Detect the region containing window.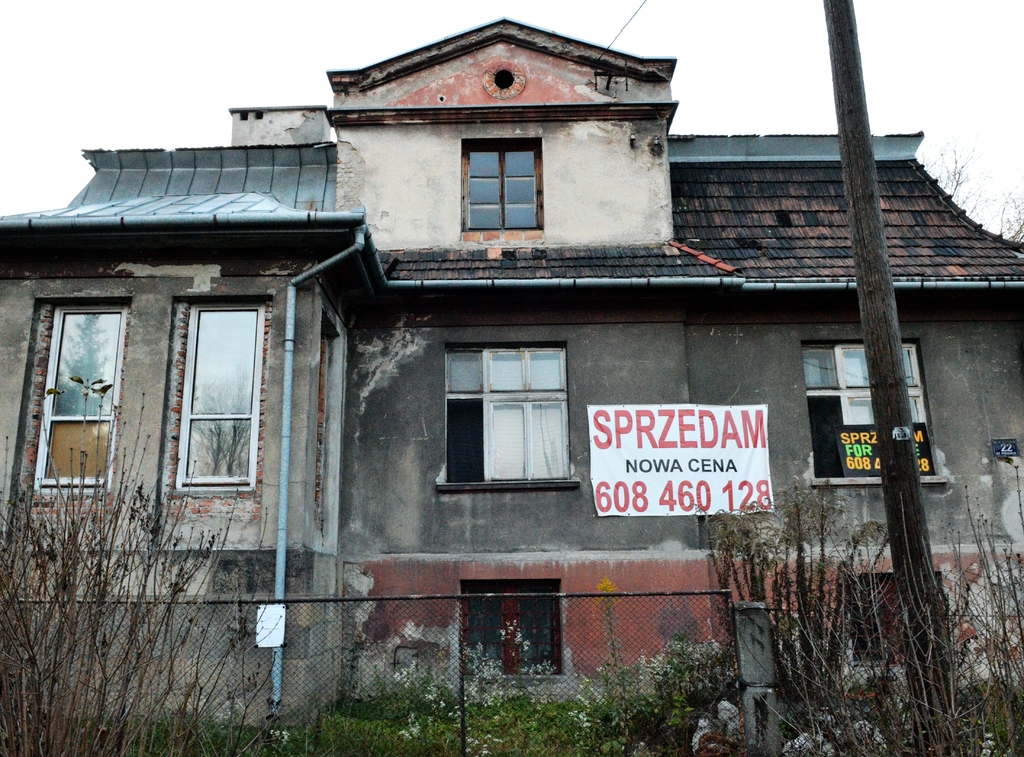
(806, 345, 936, 485).
